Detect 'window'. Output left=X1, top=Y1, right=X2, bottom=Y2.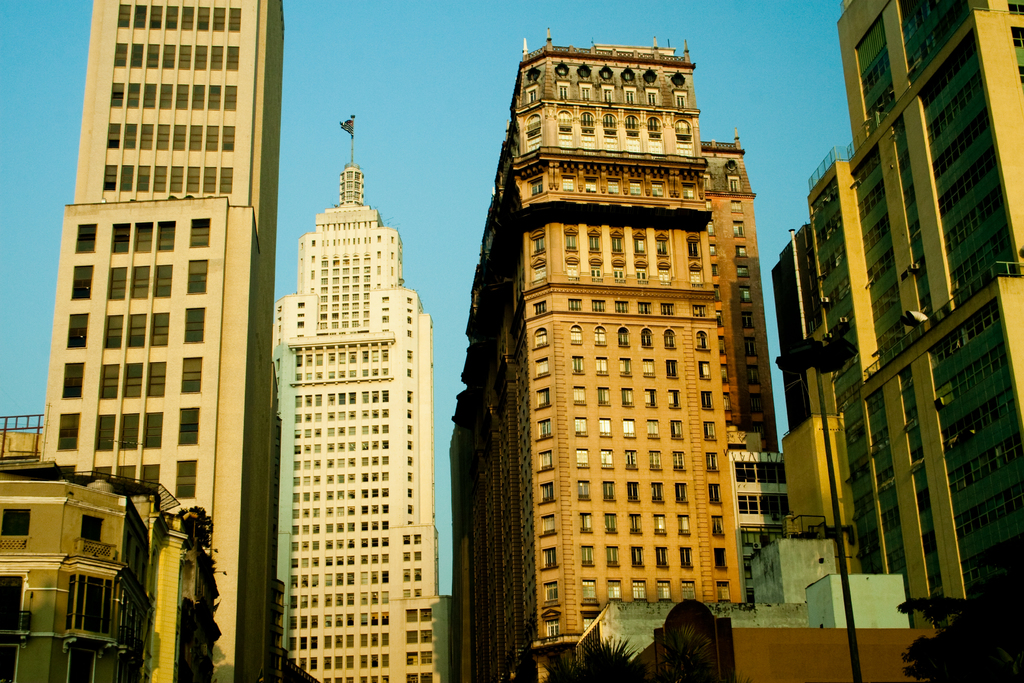
left=295, top=313, right=308, bottom=320.
